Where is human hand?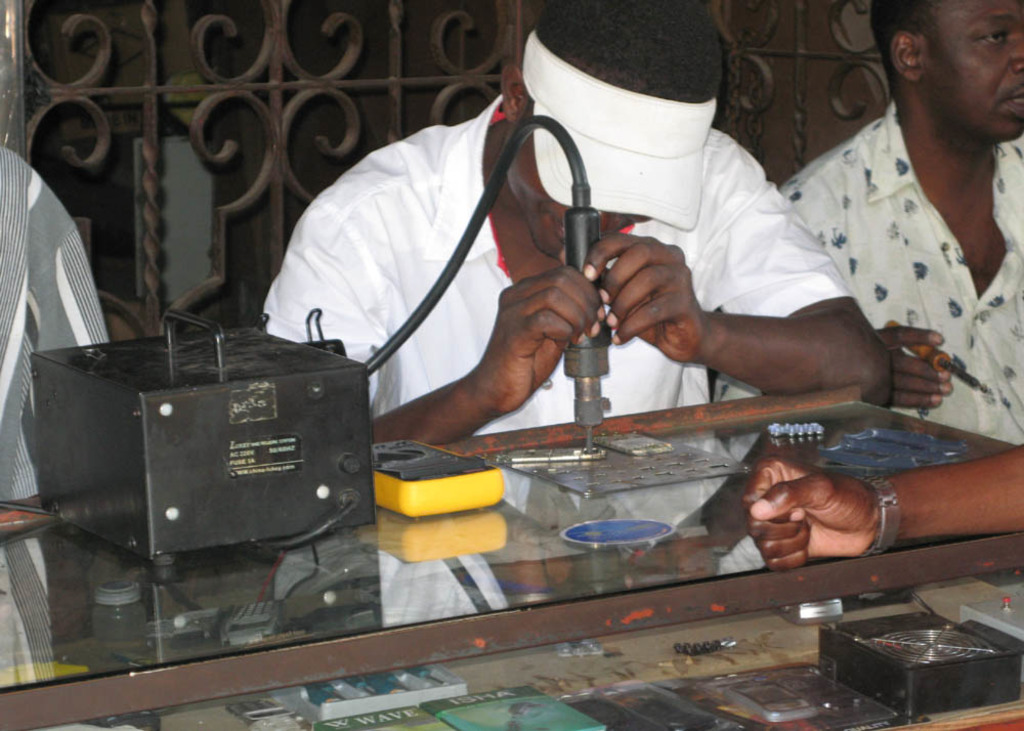
{"left": 739, "top": 451, "right": 880, "bottom": 577}.
